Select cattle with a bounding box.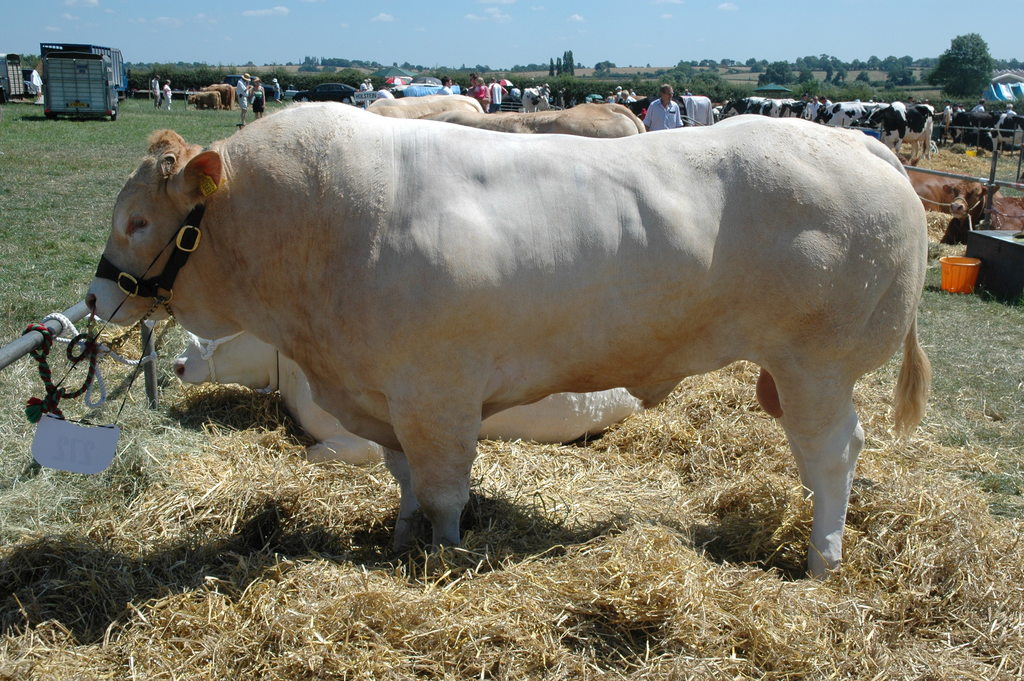
l=863, t=100, r=932, b=160.
